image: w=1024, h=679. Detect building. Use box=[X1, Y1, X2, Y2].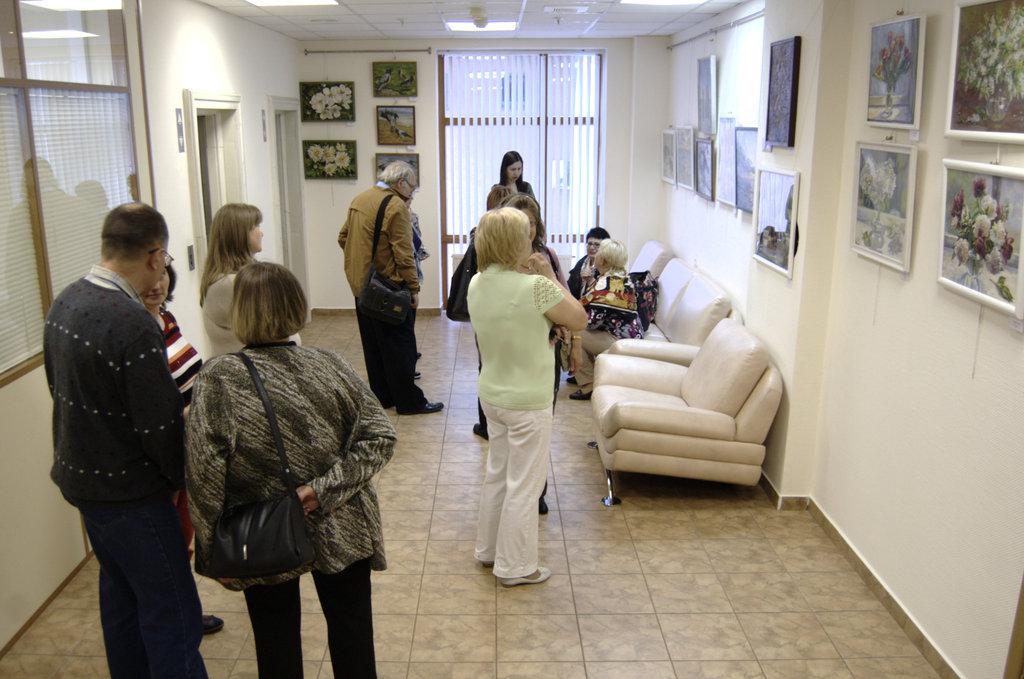
box=[0, 0, 1021, 678].
